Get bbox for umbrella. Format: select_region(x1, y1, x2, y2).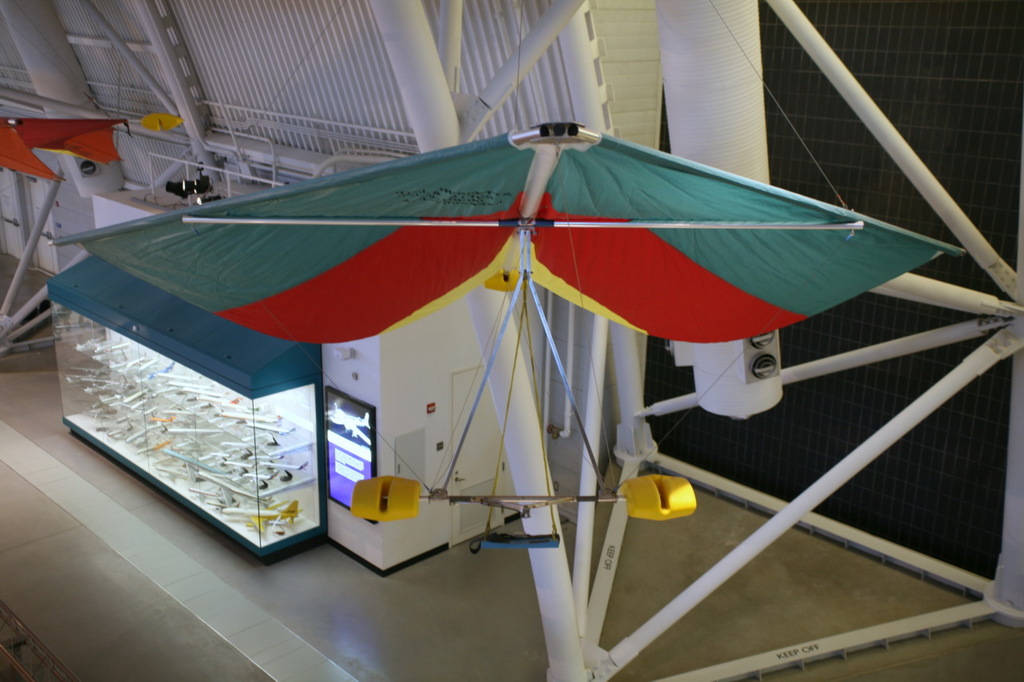
select_region(54, 122, 964, 552).
